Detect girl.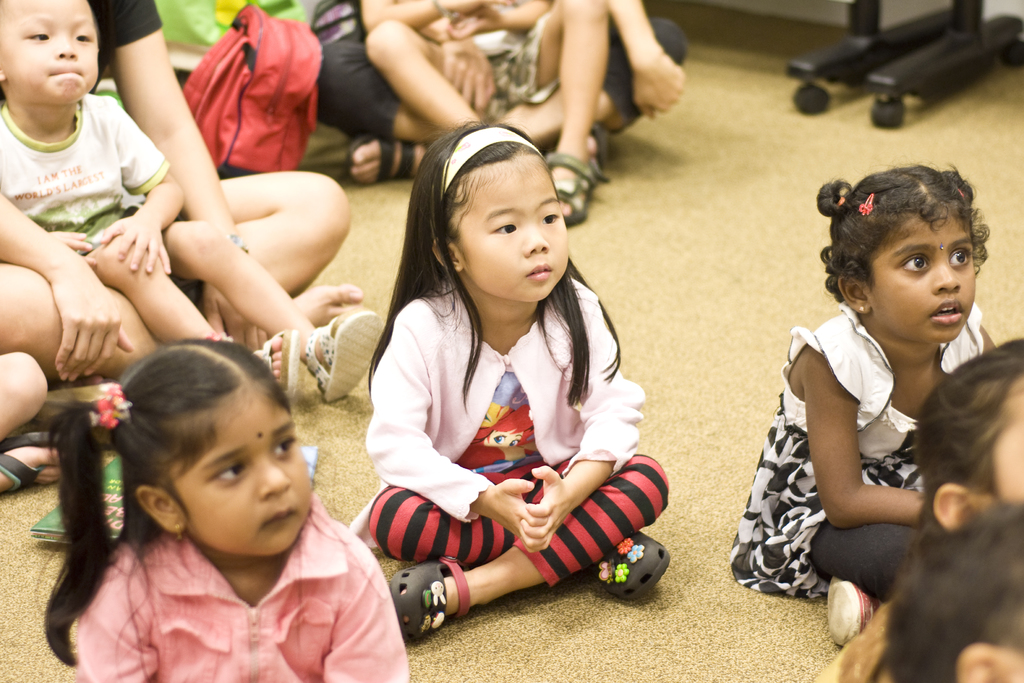
Detected at [730, 169, 1023, 636].
